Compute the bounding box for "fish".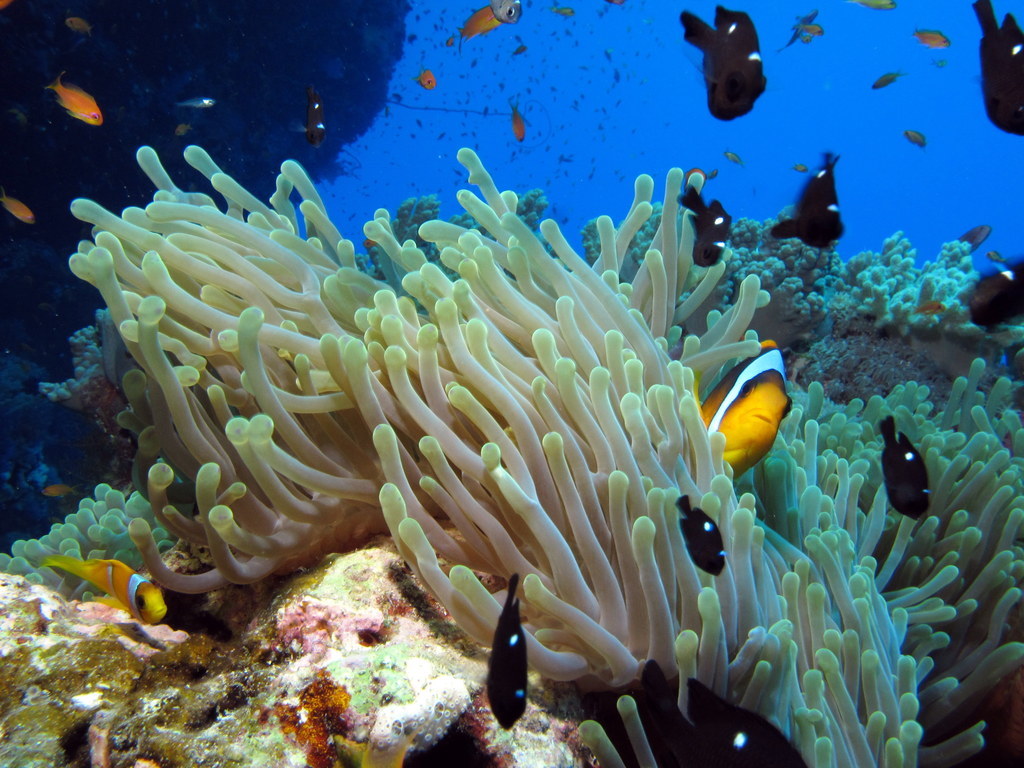
487 0 520 28.
